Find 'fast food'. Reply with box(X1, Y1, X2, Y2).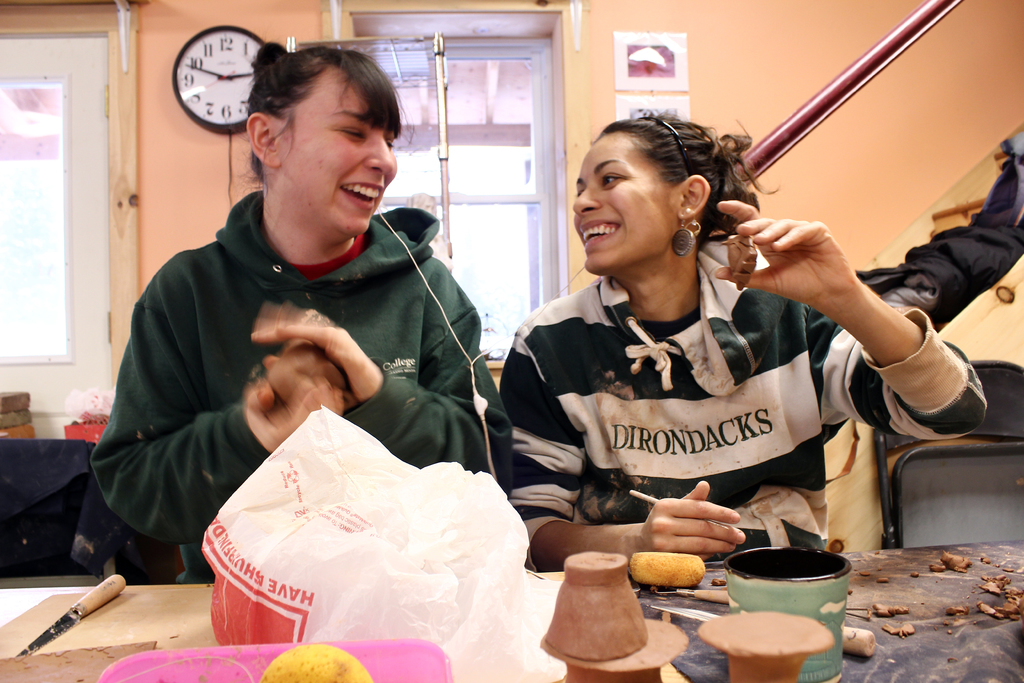
box(623, 542, 707, 586).
